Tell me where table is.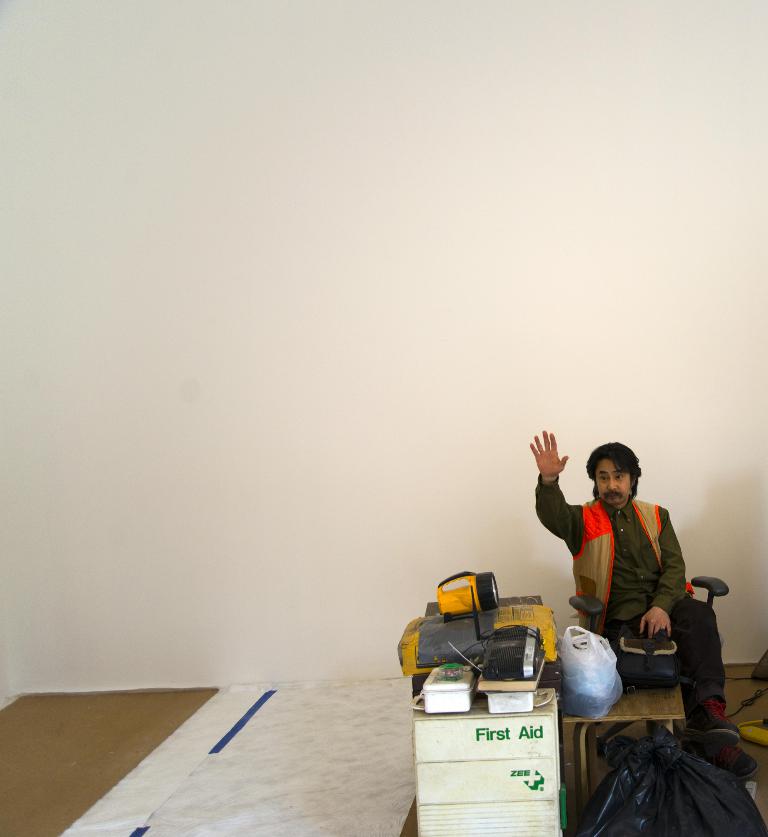
table is at select_region(559, 661, 687, 782).
